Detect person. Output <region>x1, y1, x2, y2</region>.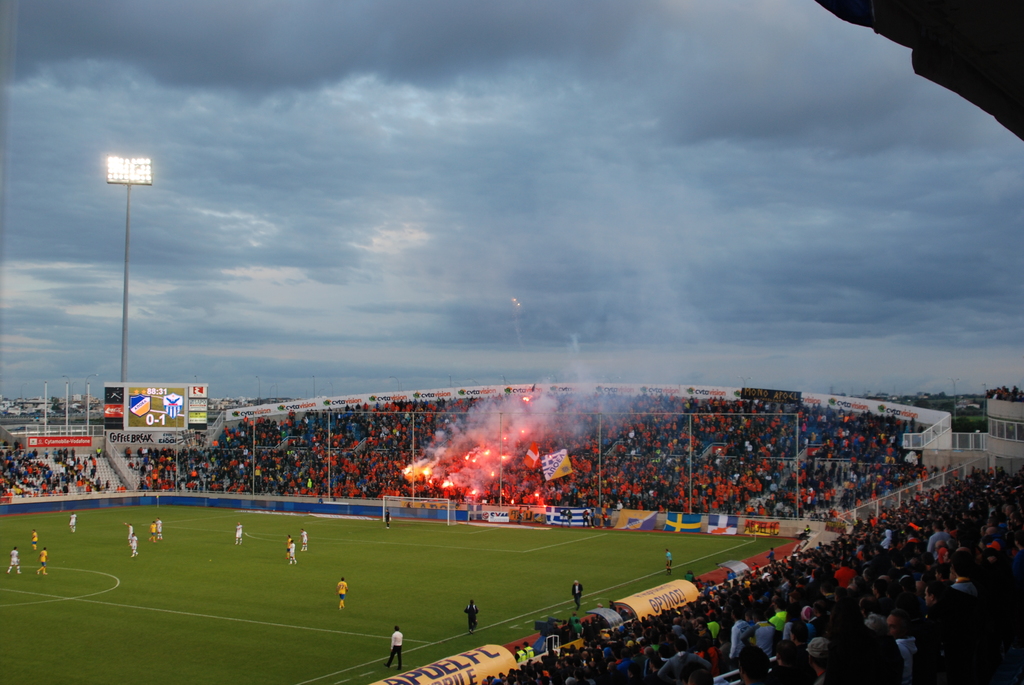
<region>124, 521, 136, 543</region>.
